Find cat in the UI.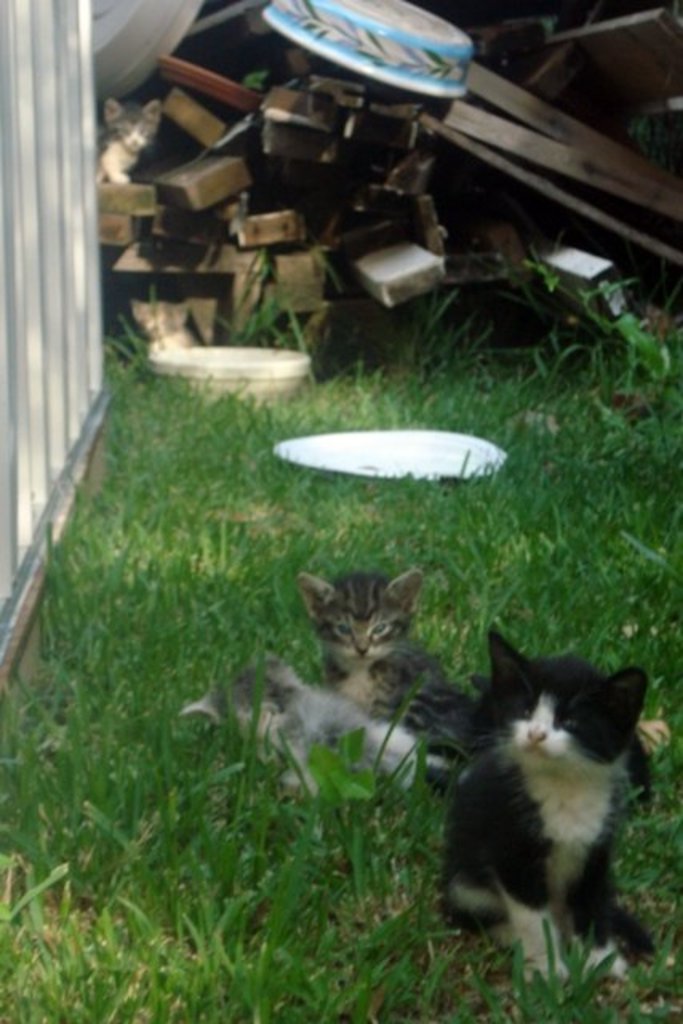
UI element at bbox=[296, 570, 483, 760].
